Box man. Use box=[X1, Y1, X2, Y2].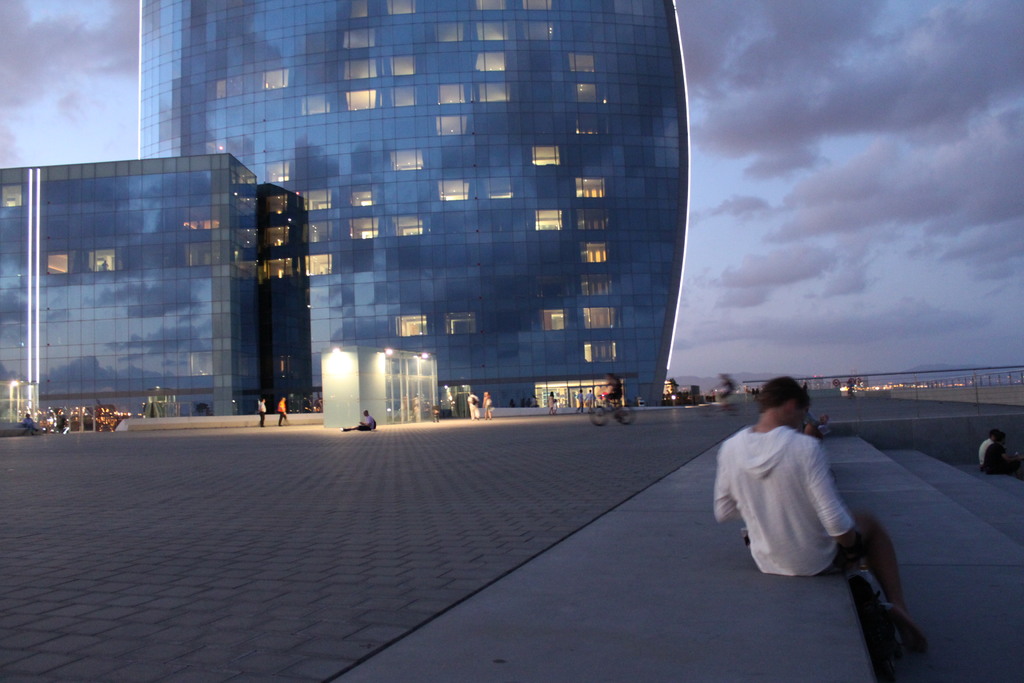
box=[466, 390, 479, 419].
